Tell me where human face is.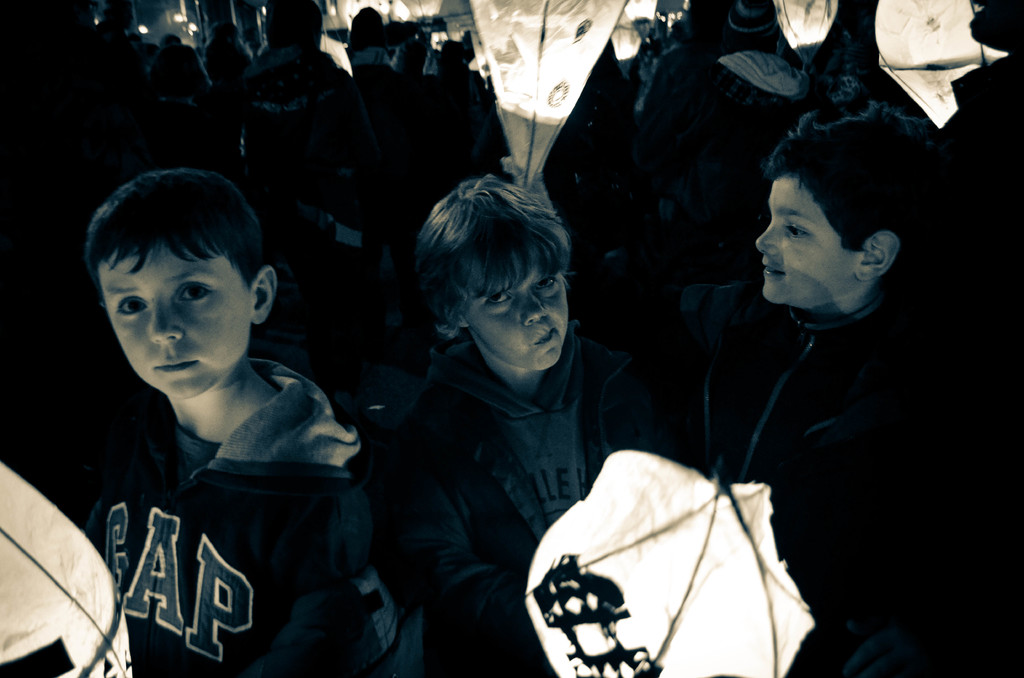
human face is at x1=104 y1=246 x2=250 y2=401.
